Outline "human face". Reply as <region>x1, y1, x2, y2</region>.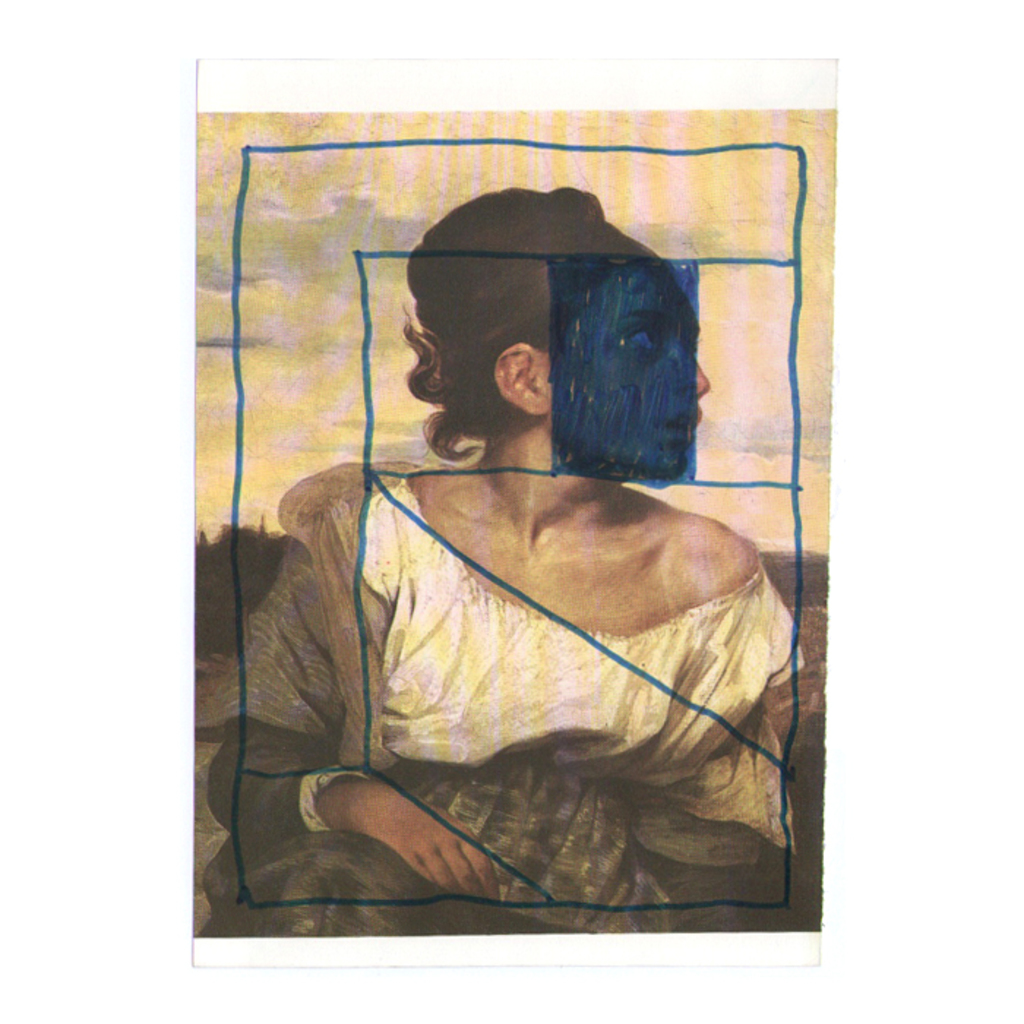
<region>553, 263, 707, 483</region>.
